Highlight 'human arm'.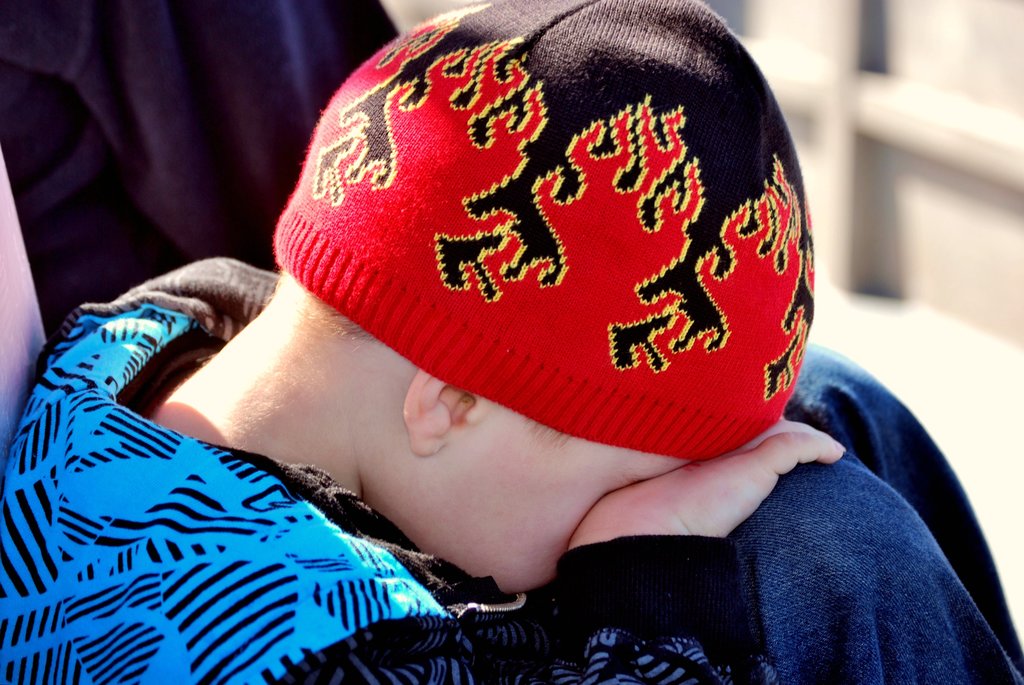
Highlighted region: region(287, 415, 849, 684).
